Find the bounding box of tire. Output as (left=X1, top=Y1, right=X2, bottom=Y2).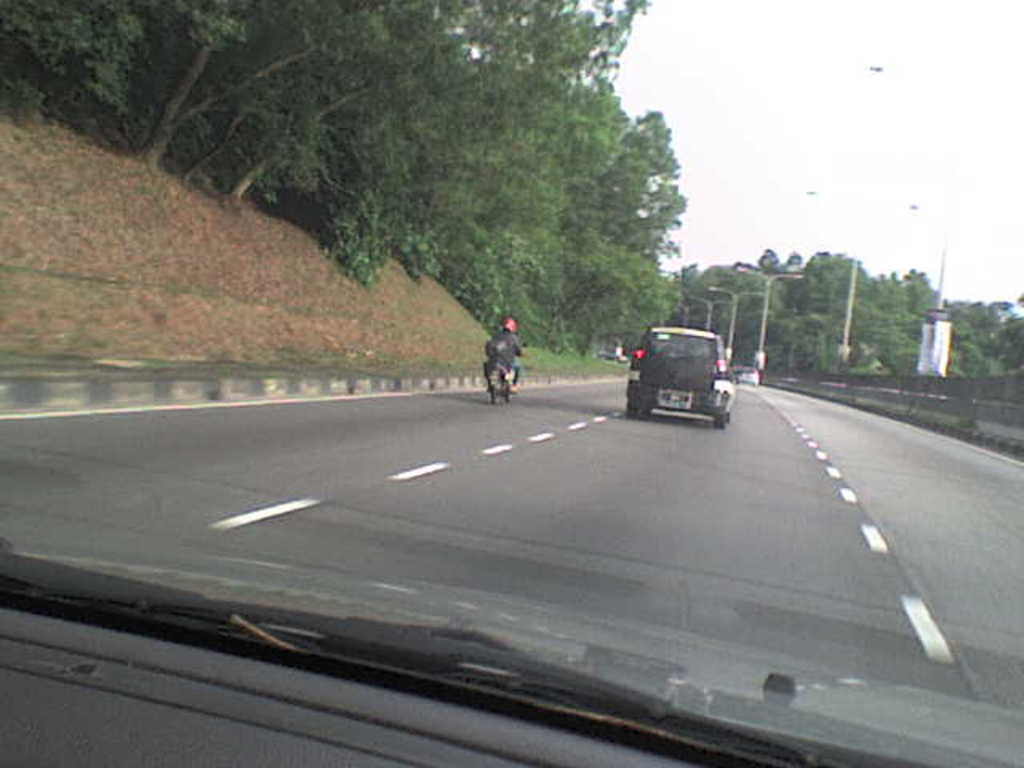
(left=490, top=370, right=501, bottom=408).
